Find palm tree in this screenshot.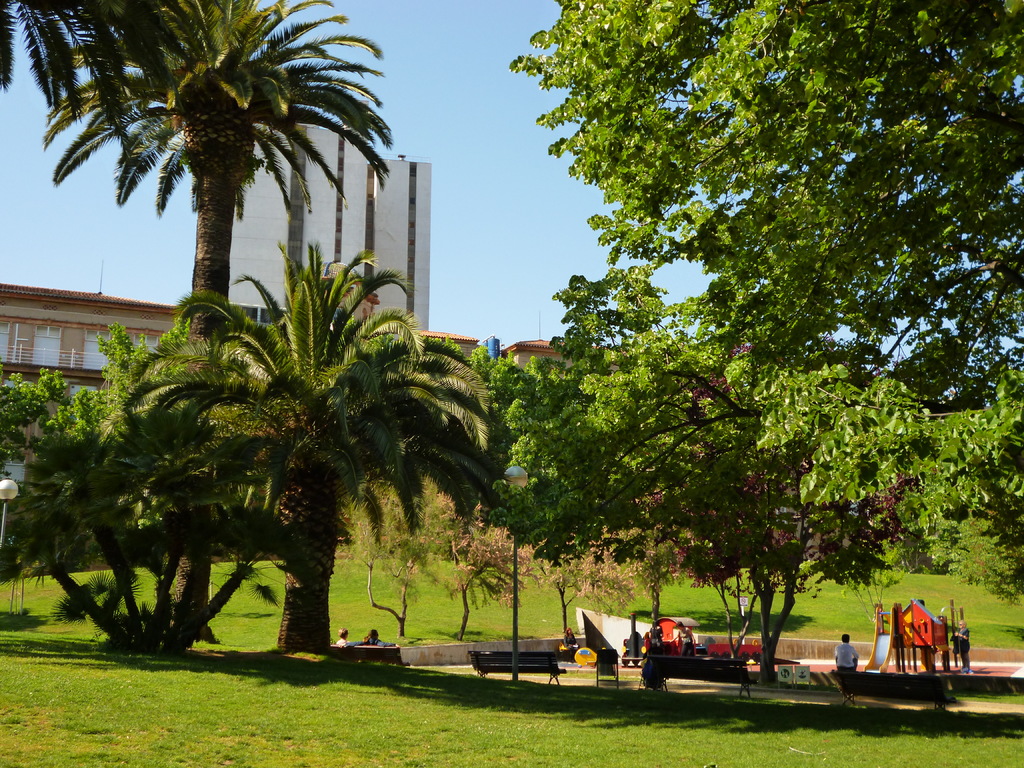
The bounding box for palm tree is rect(27, 338, 268, 644).
